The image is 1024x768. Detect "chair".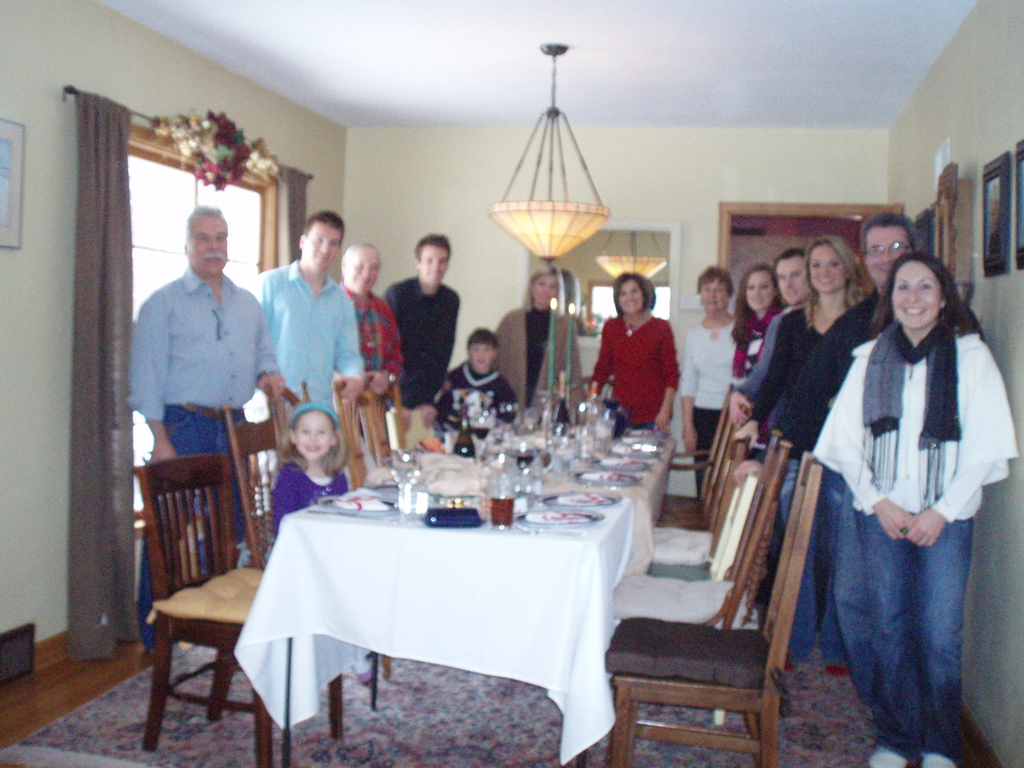
Detection: 604 386 742 584.
